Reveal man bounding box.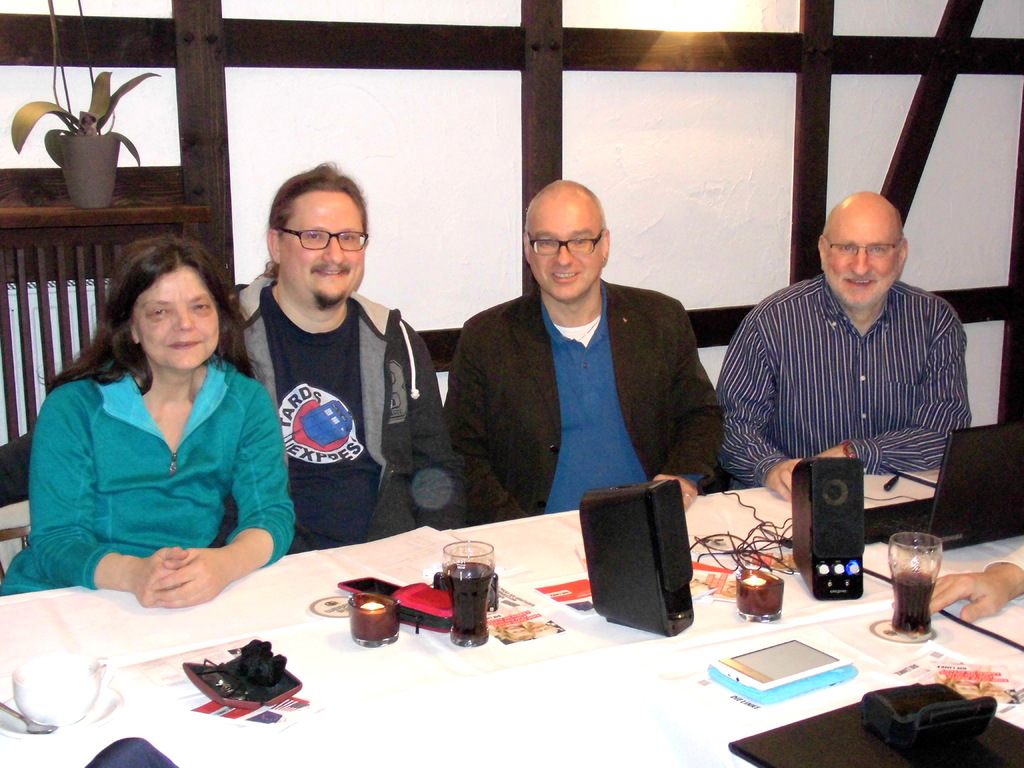
Revealed: <region>227, 161, 465, 553</region>.
